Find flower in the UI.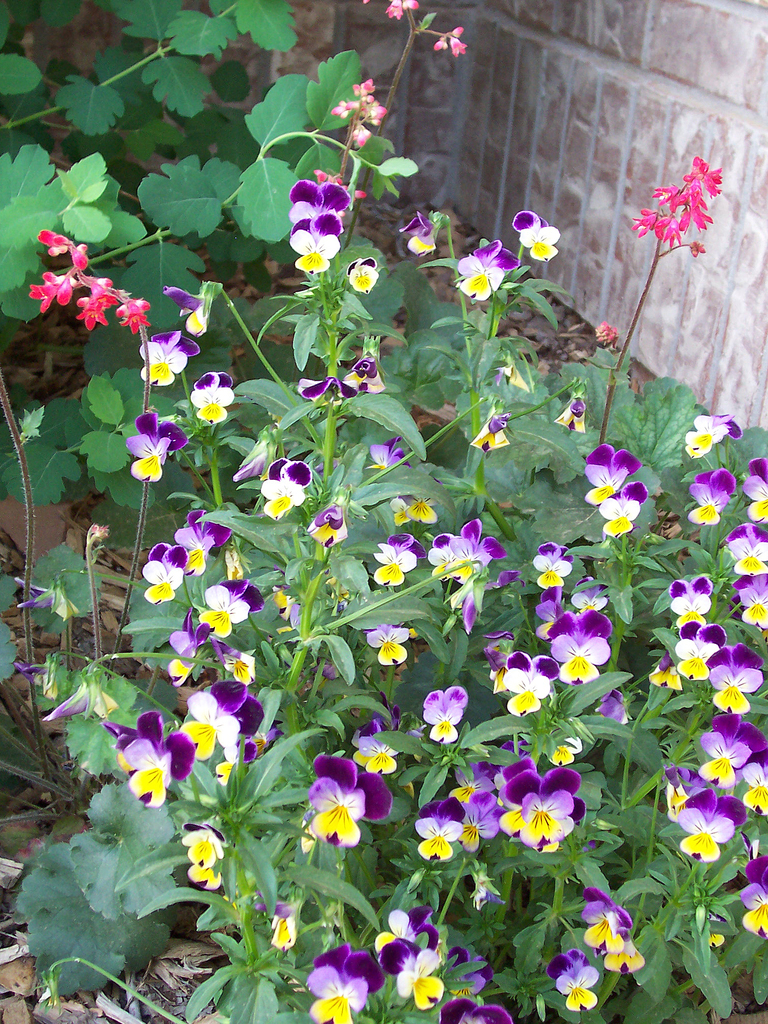
UI element at x1=536, y1=543, x2=575, y2=580.
